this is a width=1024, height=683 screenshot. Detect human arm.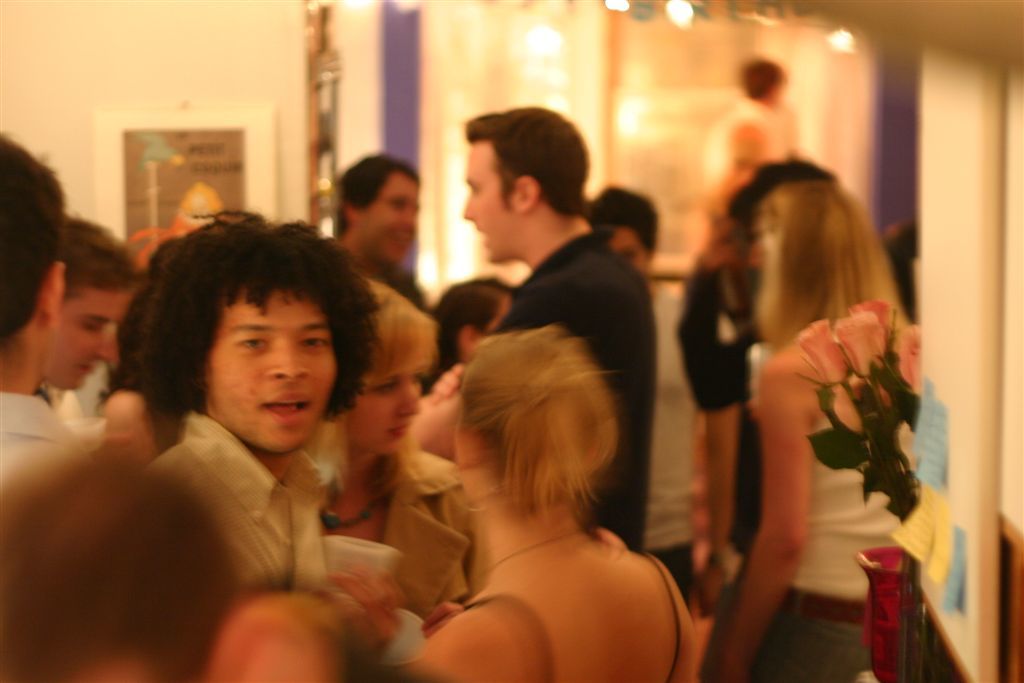
[left=414, top=393, right=458, bottom=467].
